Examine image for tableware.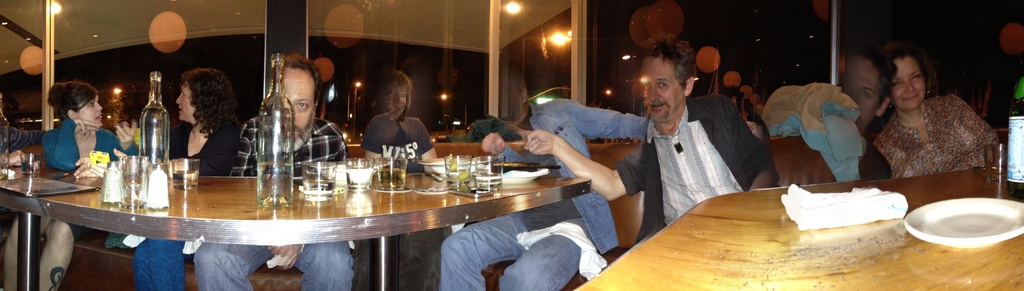
Examination result: box(445, 155, 471, 194).
